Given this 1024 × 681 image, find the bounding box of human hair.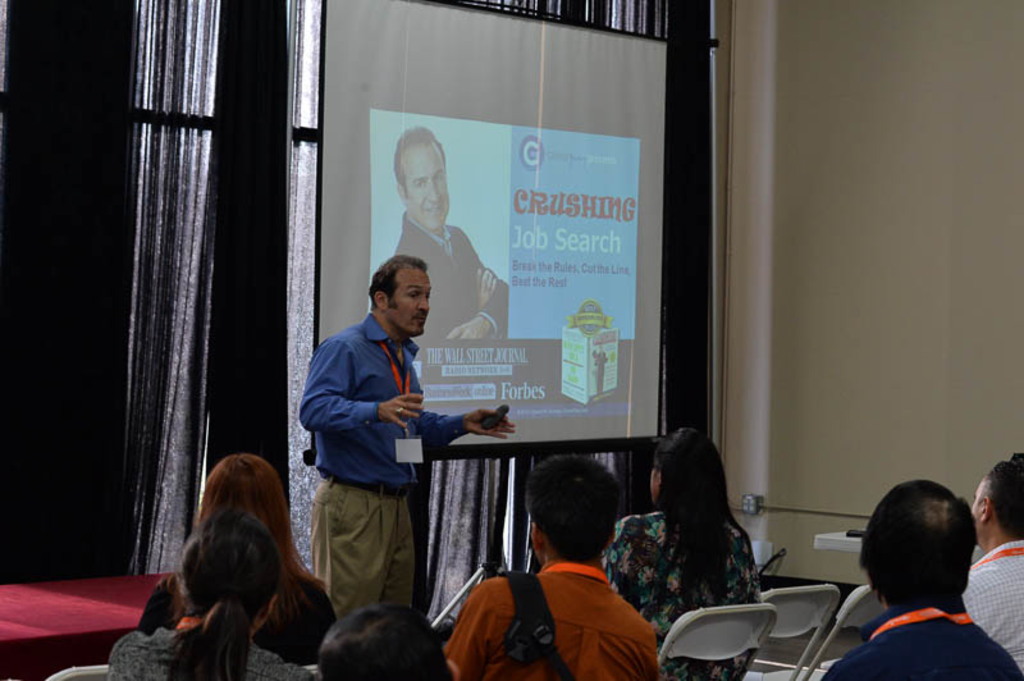
648,421,750,600.
